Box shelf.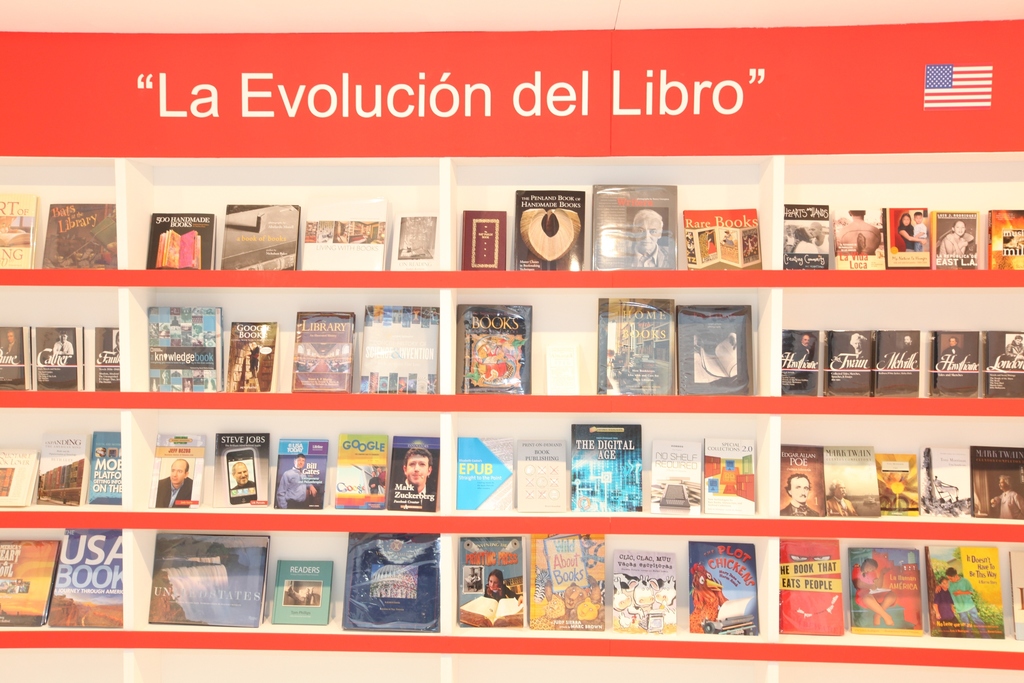
BBox(0, 63, 1018, 682).
